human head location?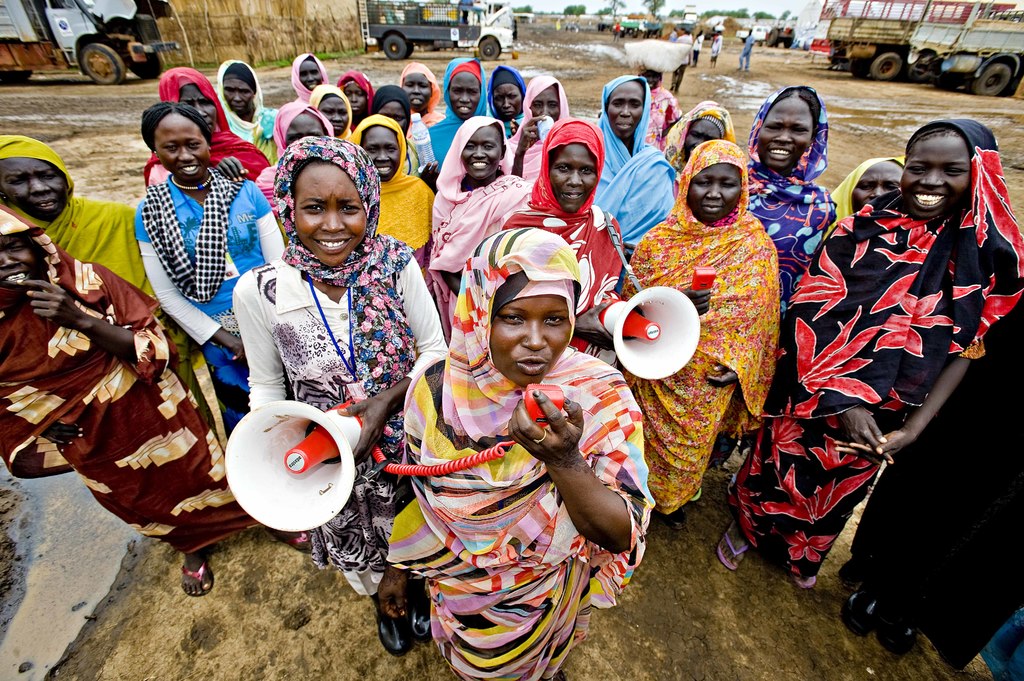
<box>158,63,223,134</box>
